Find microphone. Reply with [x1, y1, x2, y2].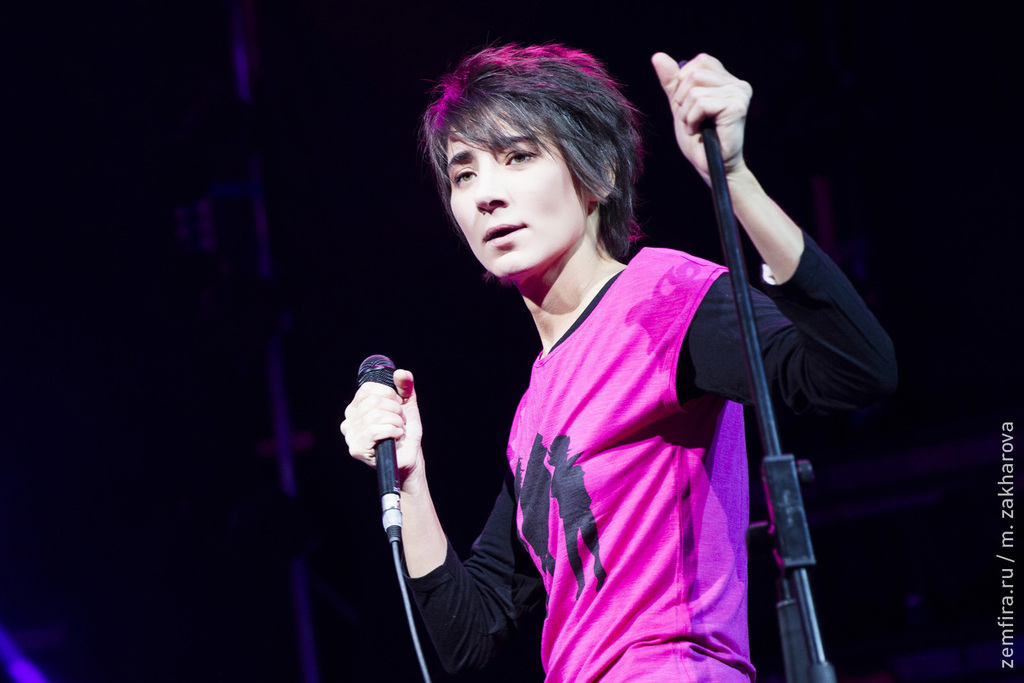
[355, 352, 400, 493].
